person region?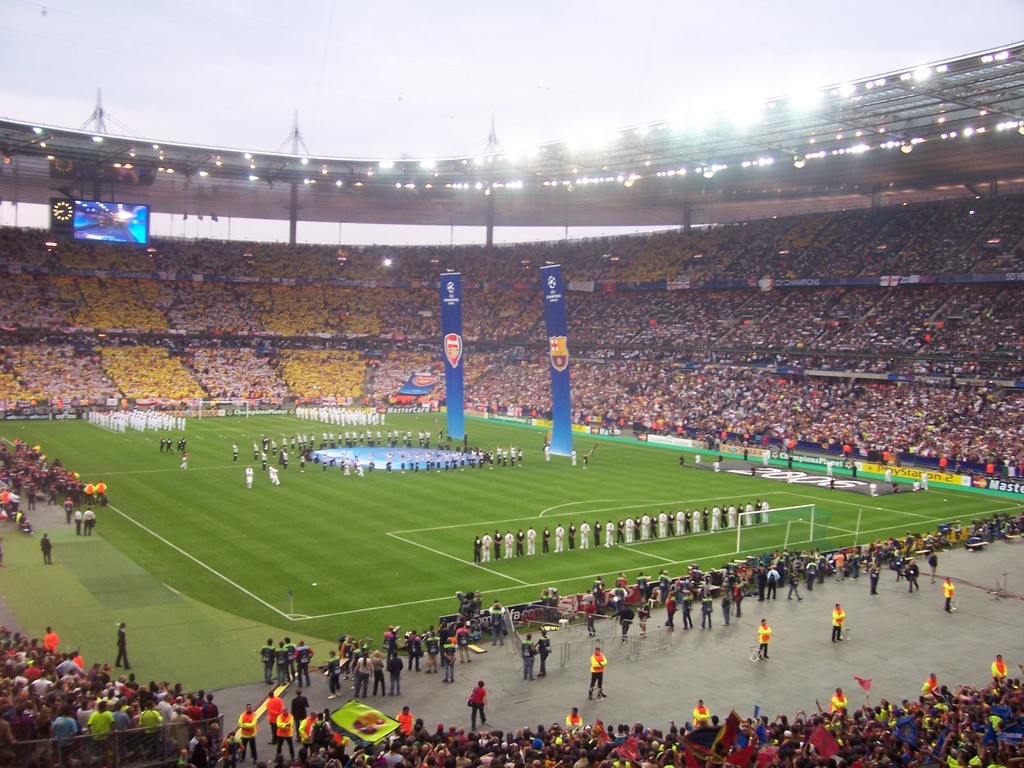
left=830, top=479, right=838, bottom=493
